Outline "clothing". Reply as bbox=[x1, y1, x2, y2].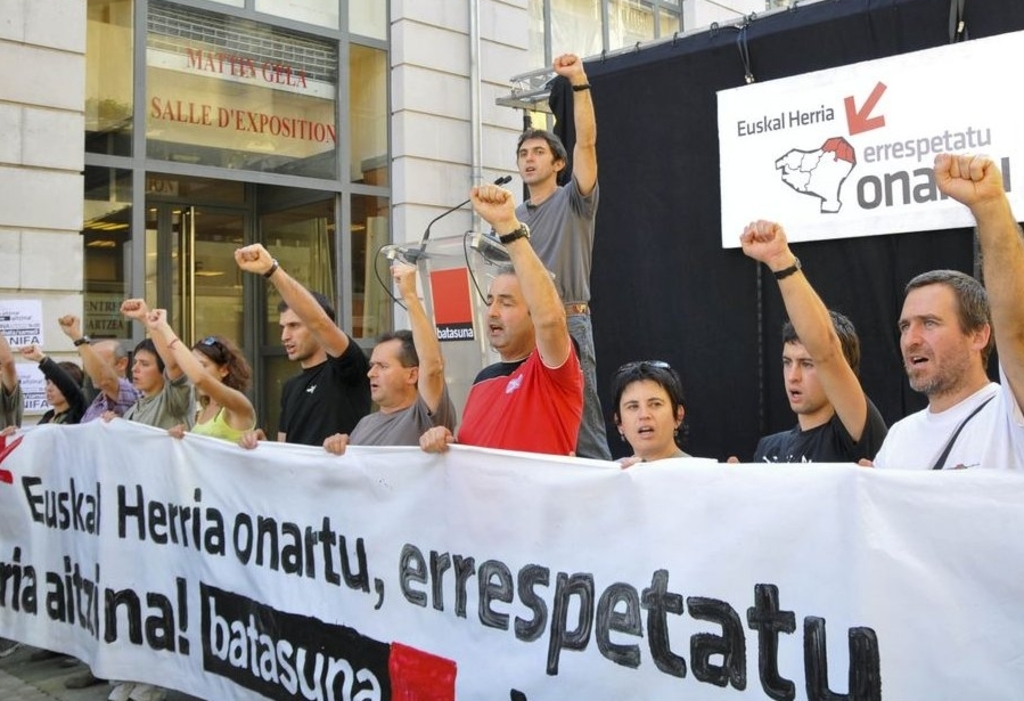
bbox=[80, 380, 137, 430].
